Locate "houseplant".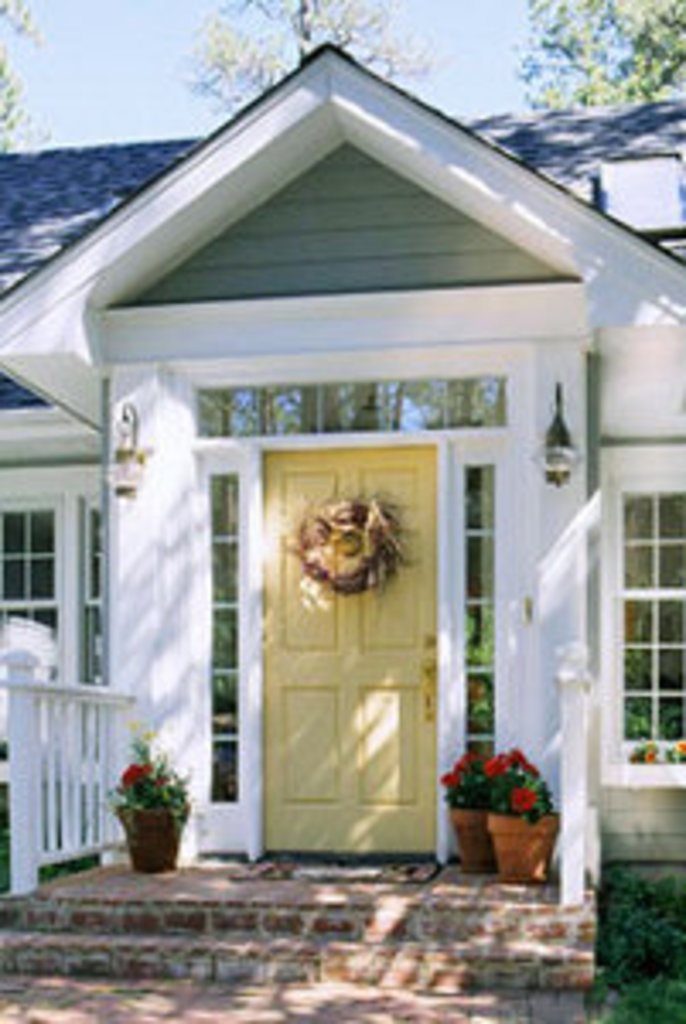
Bounding box: 440:737:502:874.
